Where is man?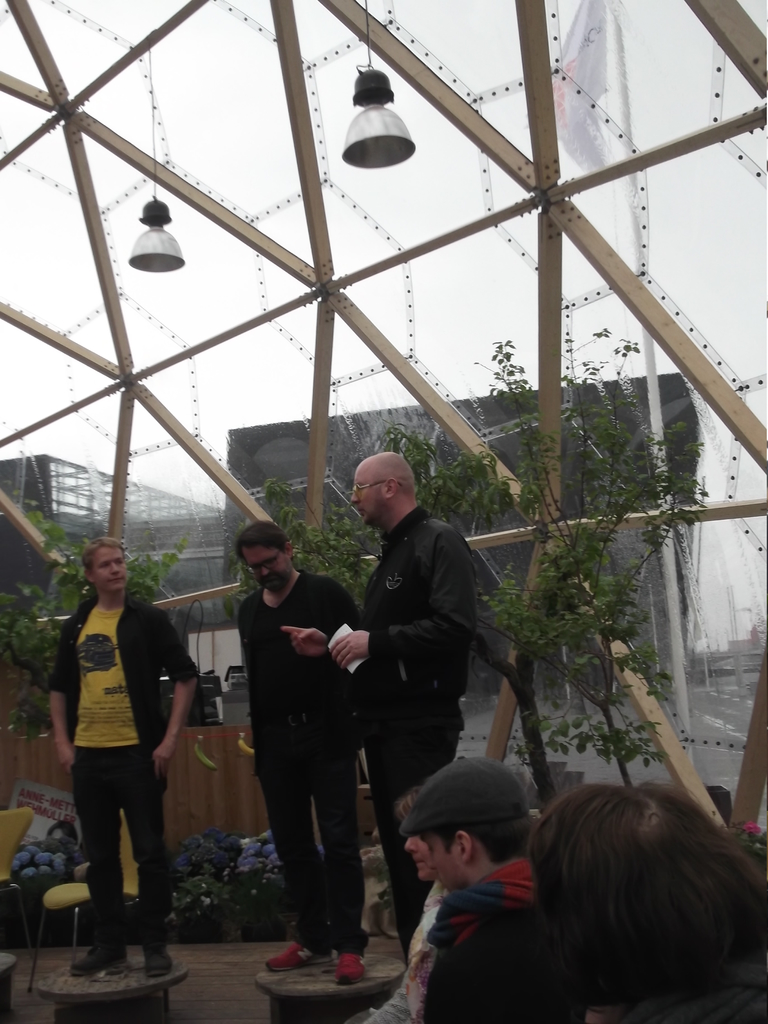
BBox(281, 451, 476, 968).
